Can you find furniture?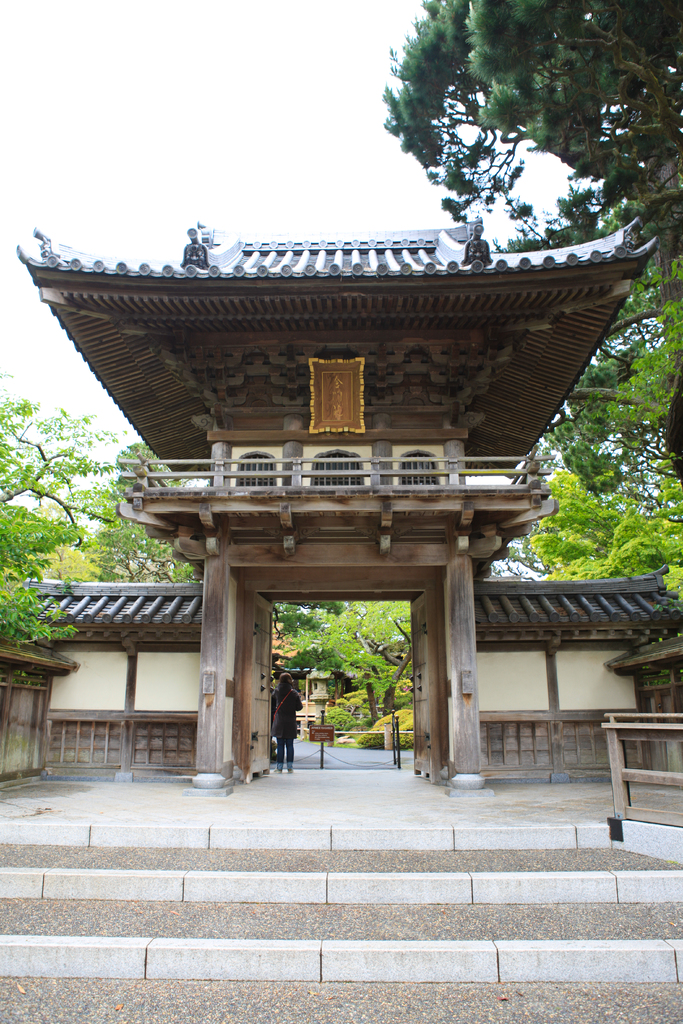
Yes, bounding box: box(598, 709, 682, 819).
